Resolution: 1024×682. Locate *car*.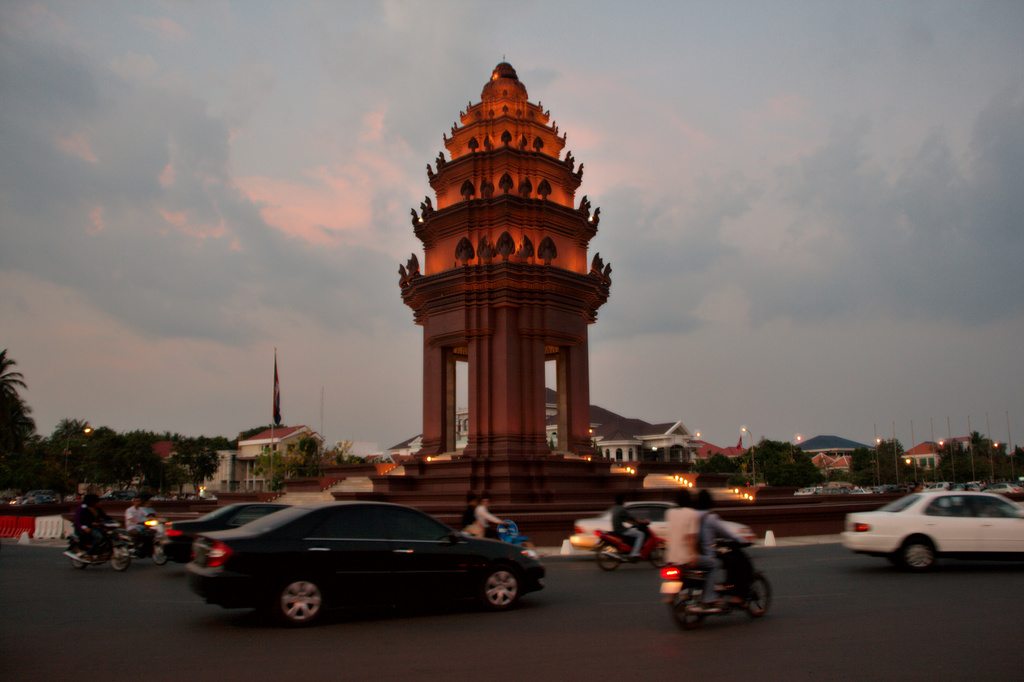
bbox(159, 490, 280, 561).
